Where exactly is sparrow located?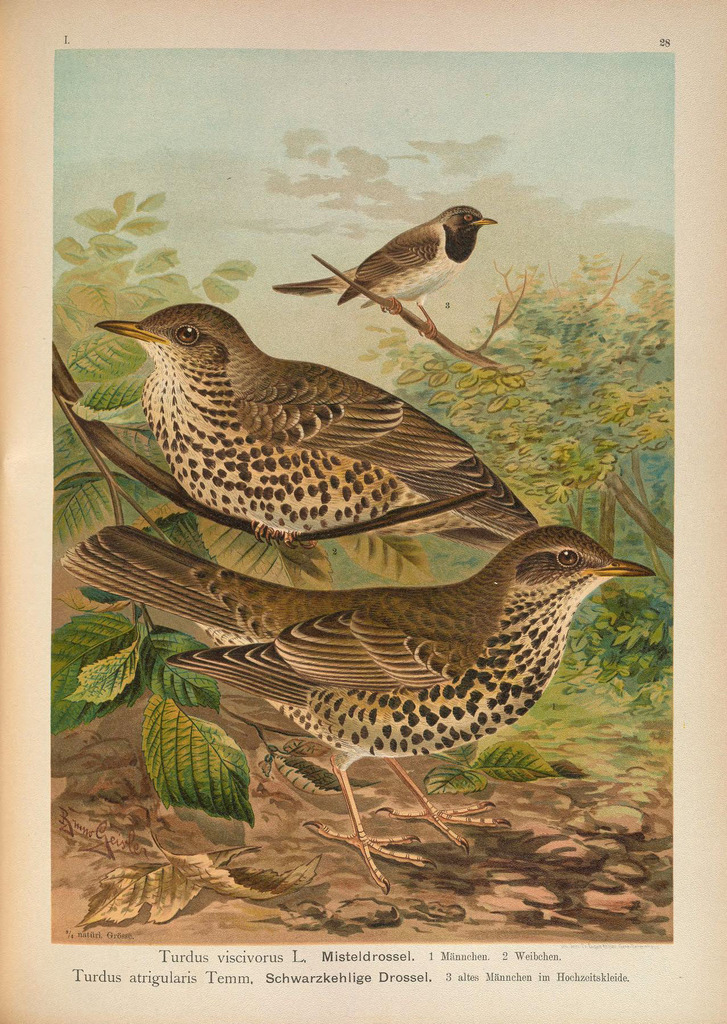
Its bounding box is locate(92, 295, 541, 545).
